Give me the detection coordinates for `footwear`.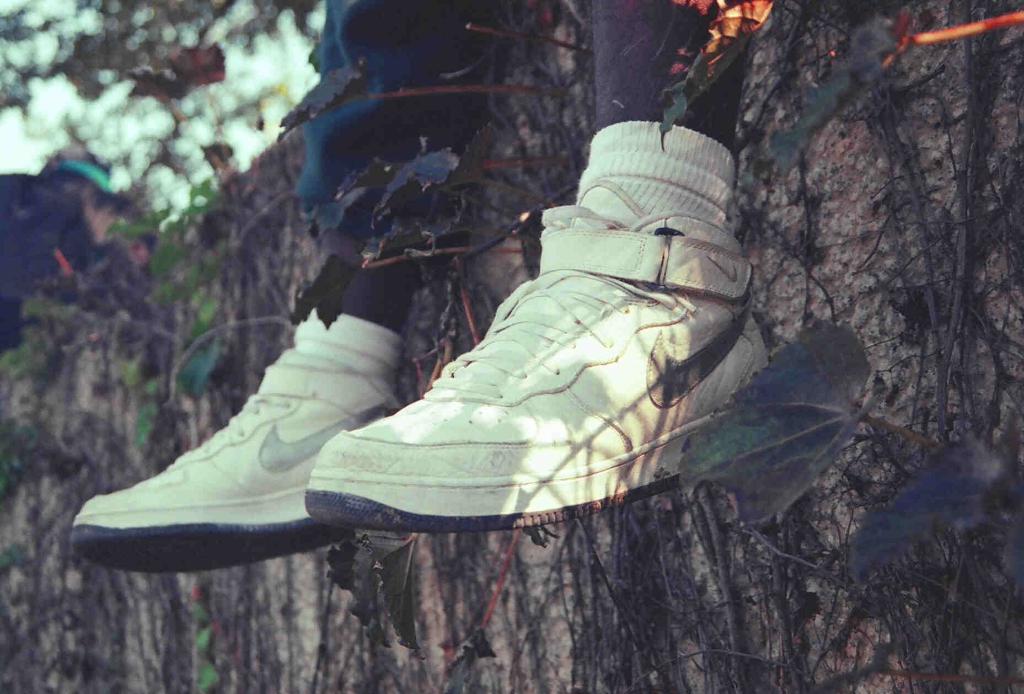
68/353/405/575.
